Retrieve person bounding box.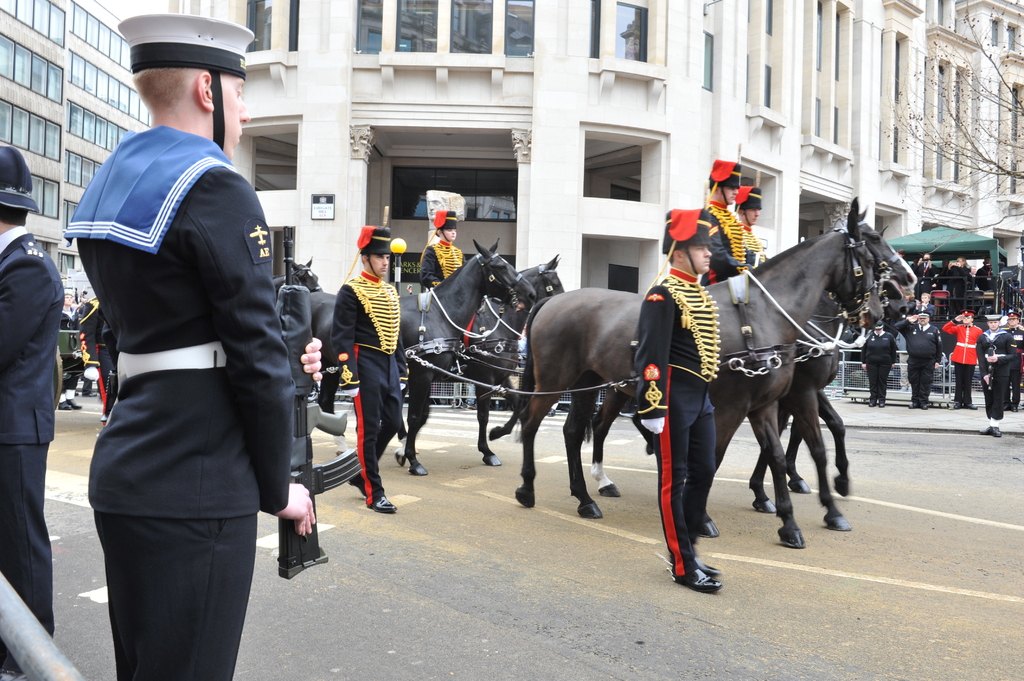
Bounding box: 732:184:760:271.
